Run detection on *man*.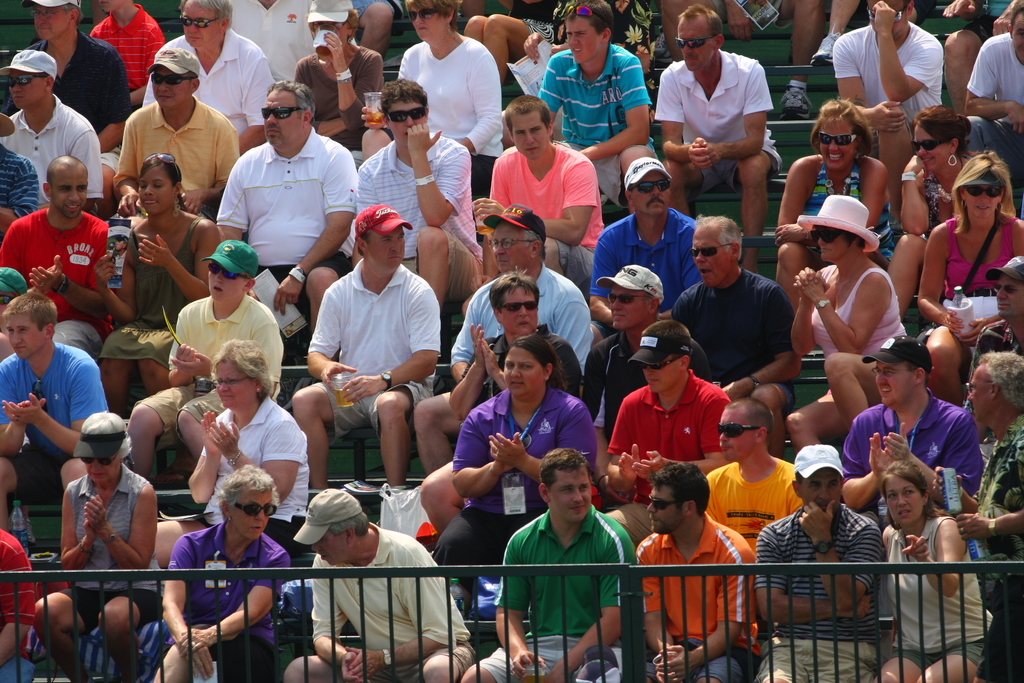
Result: (698,402,811,555).
